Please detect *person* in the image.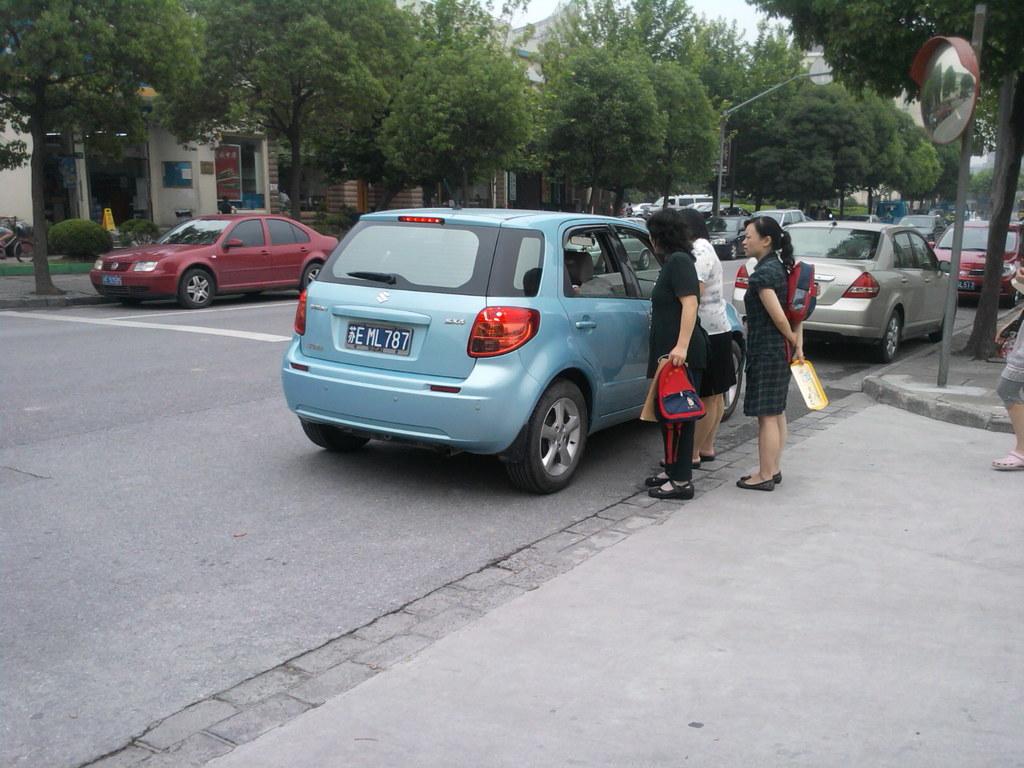
990, 264, 1023, 470.
